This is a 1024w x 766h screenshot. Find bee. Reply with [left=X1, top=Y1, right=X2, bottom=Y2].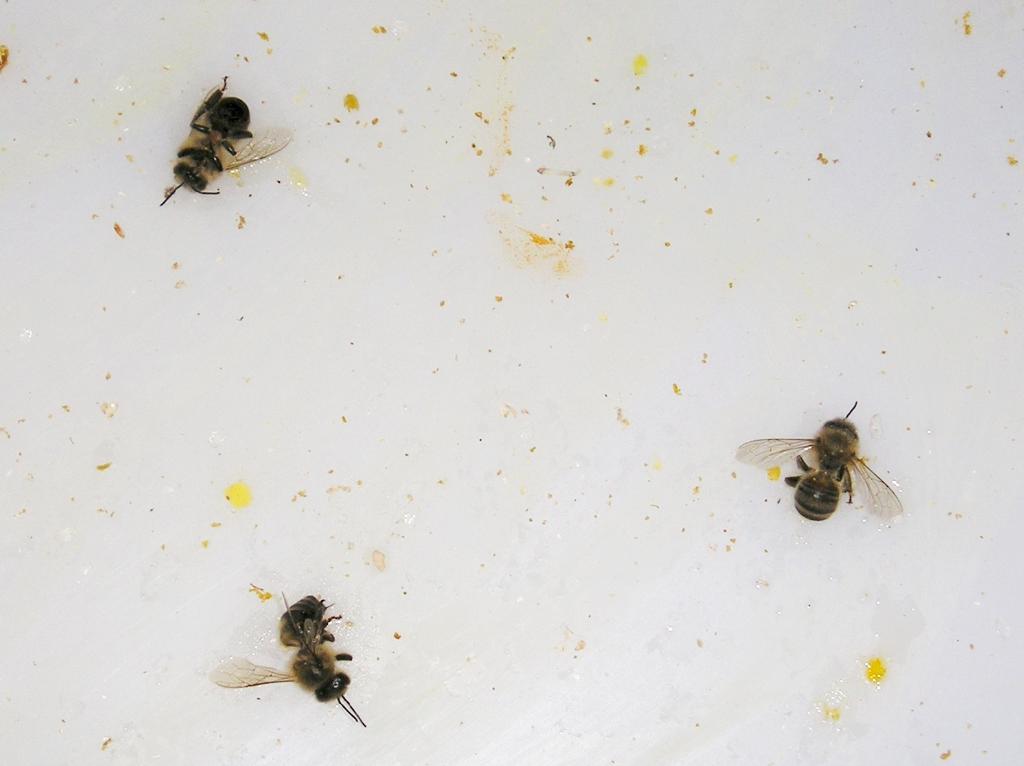
[left=726, top=397, right=905, bottom=526].
